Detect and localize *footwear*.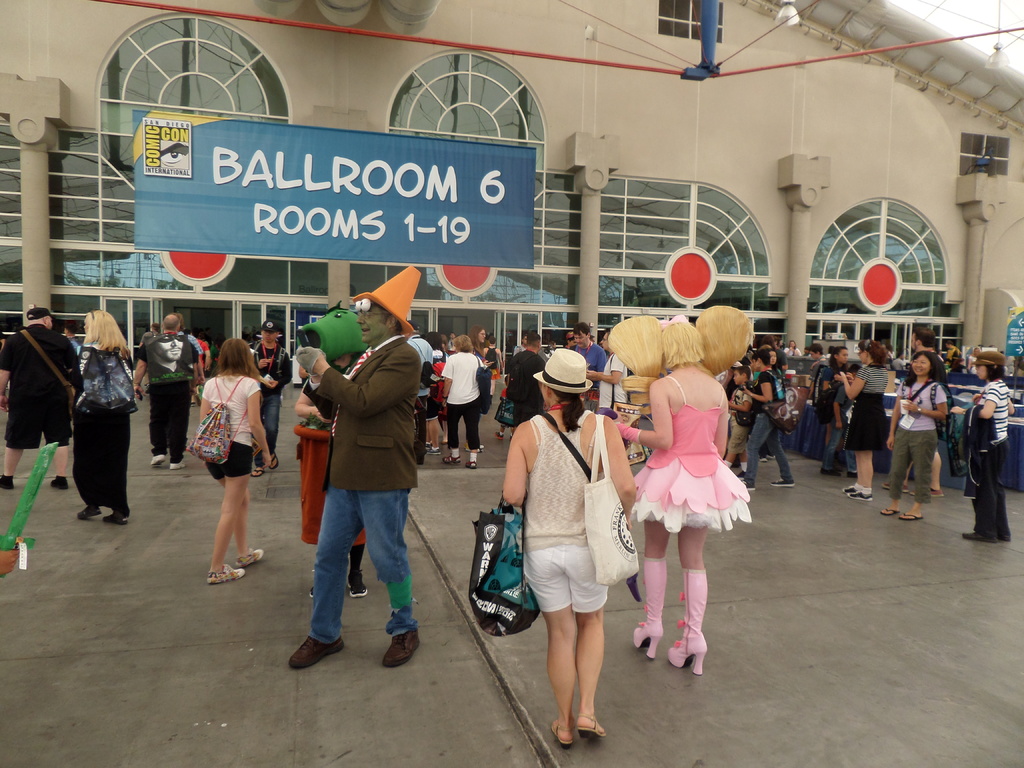
Localized at (x1=169, y1=459, x2=185, y2=471).
